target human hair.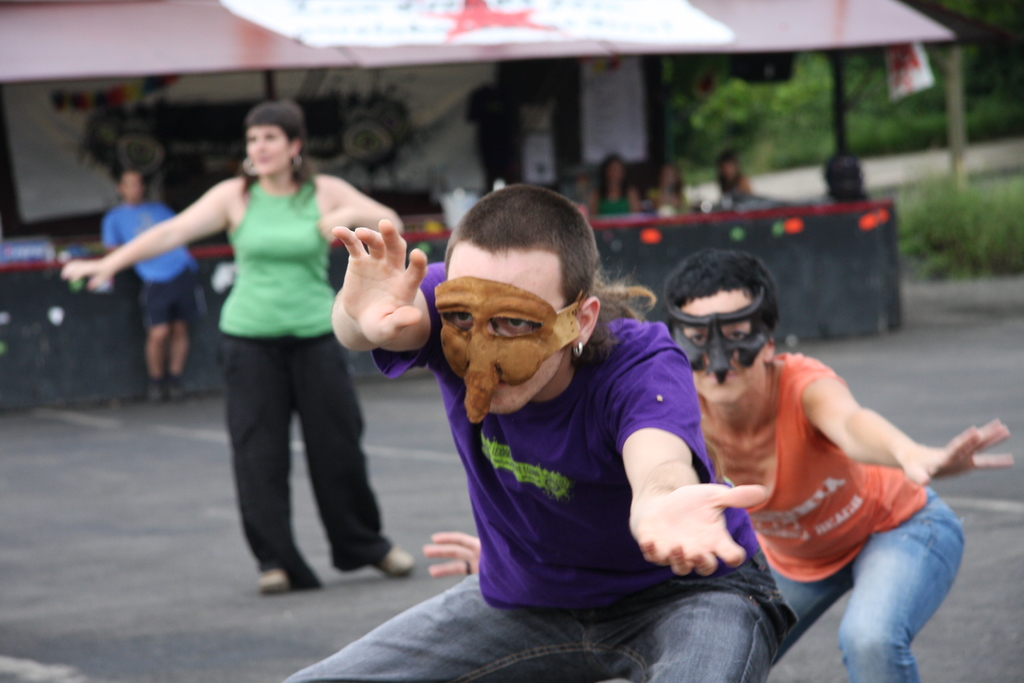
Target region: (595, 153, 631, 204).
